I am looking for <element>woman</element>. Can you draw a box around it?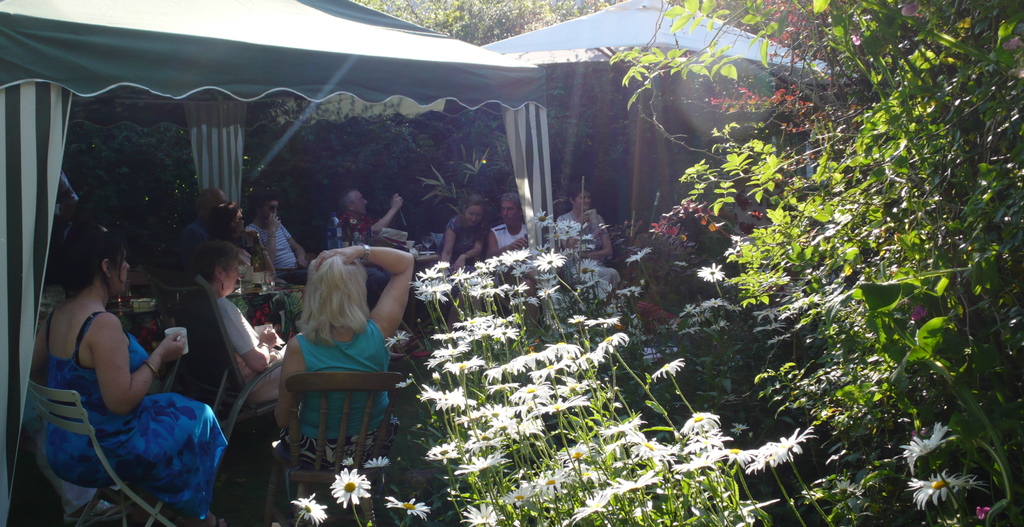
Sure, the bounding box is bbox=(556, 184, 621, 292).
